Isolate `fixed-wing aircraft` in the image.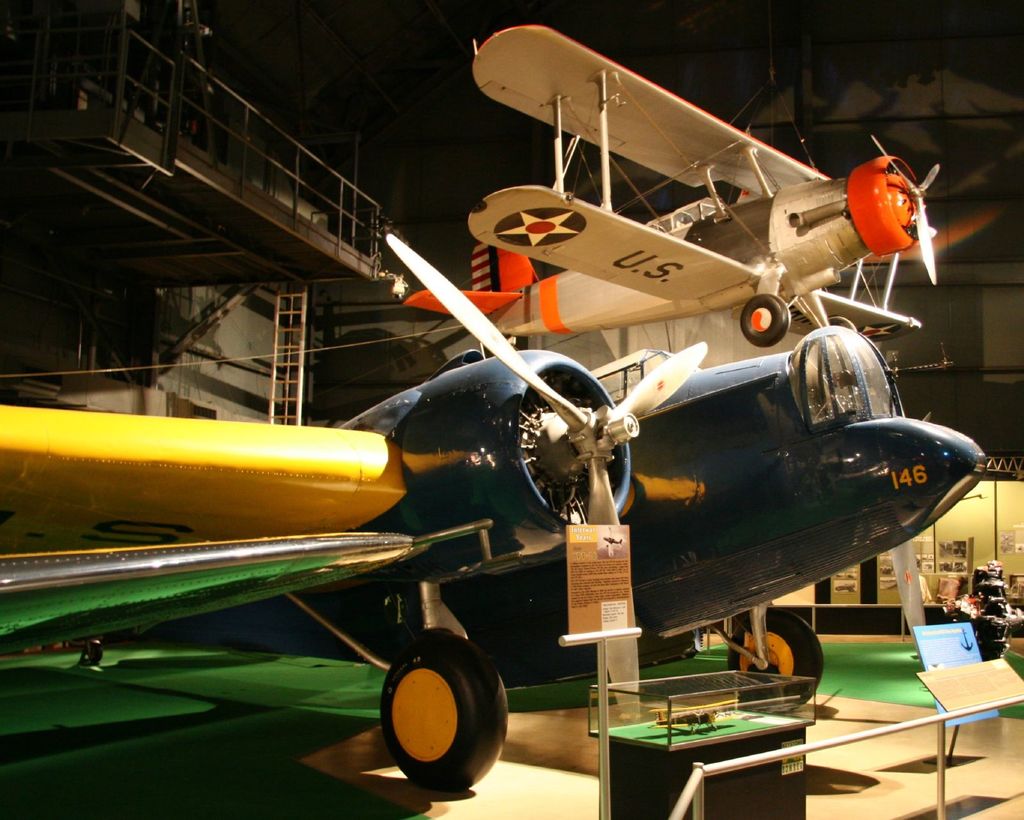
Isolated region: BBox(0, 229, 991, 796).
